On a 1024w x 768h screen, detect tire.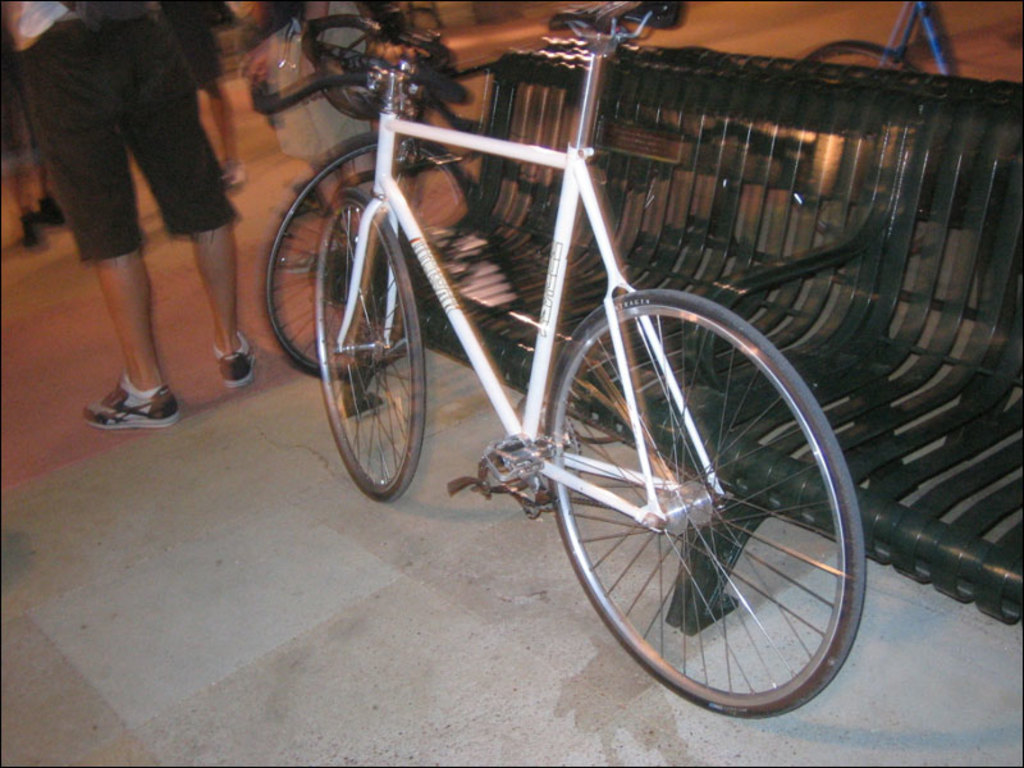
select_region(307, 188, 430, 504).
